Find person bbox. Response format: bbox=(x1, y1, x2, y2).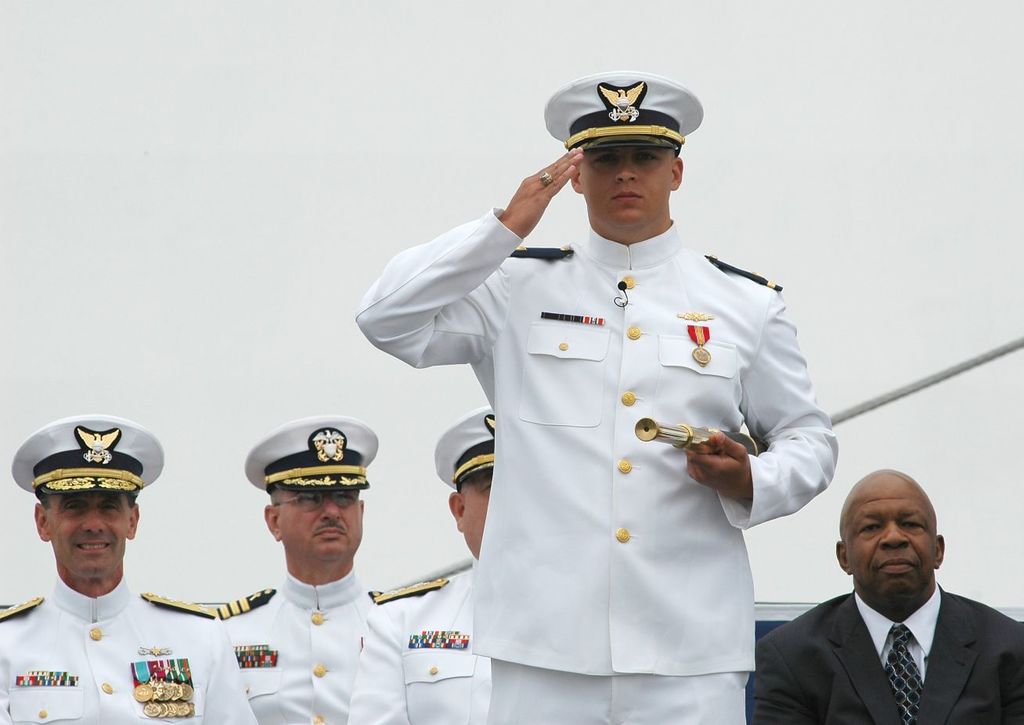
bbox=(0, 411, 260, 724).
